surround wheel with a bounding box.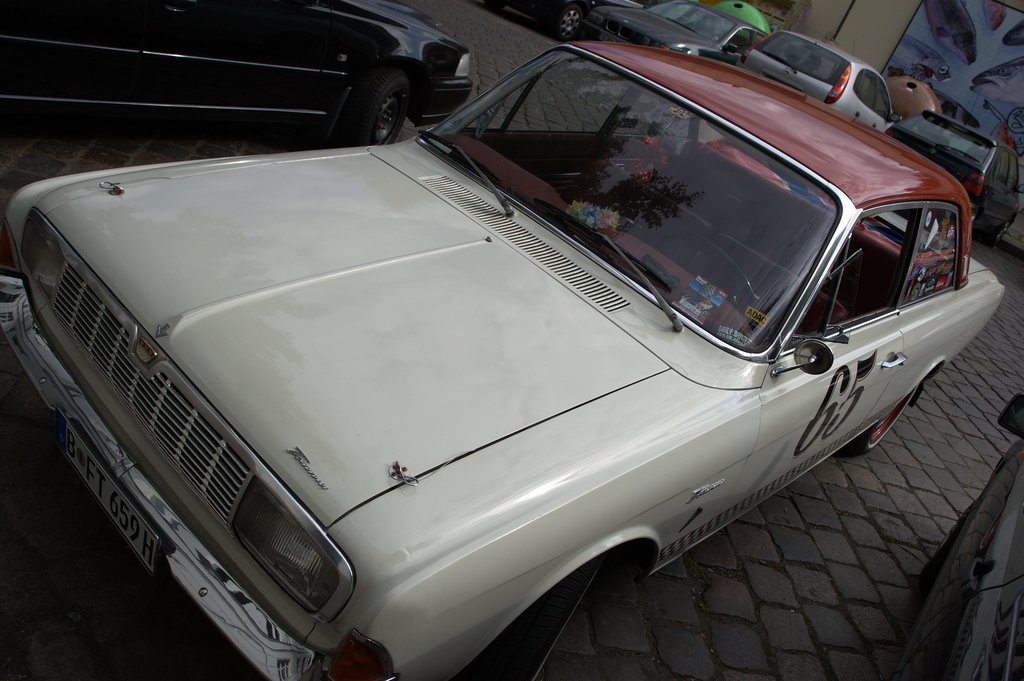
box=[336, 54, 408, 141].
